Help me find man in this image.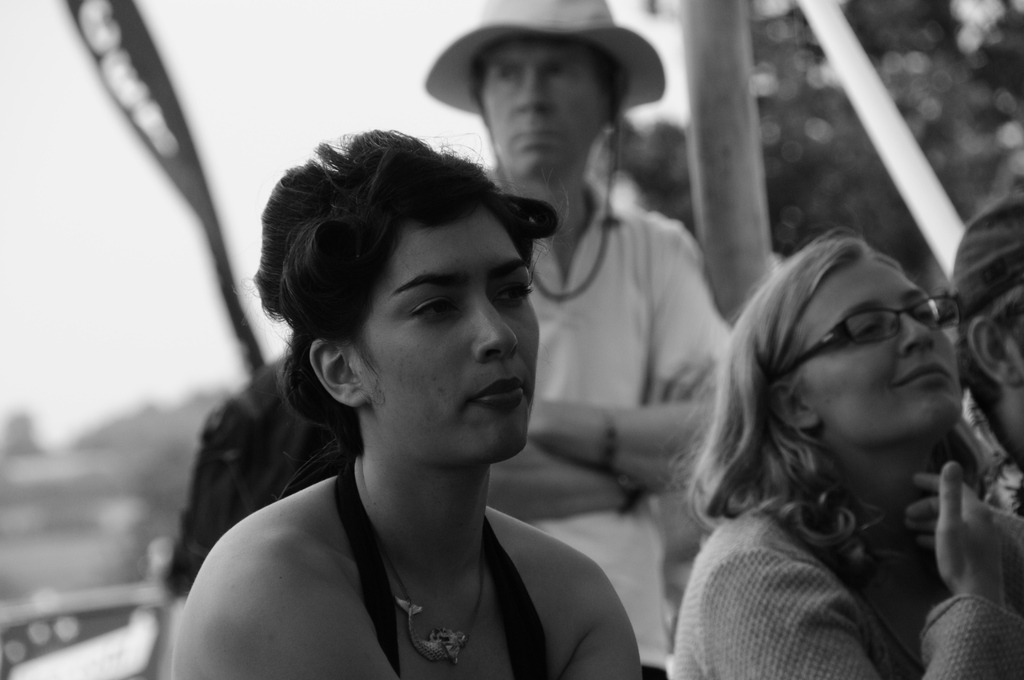
Found it: l=384, t=51, r=720, b=314.
